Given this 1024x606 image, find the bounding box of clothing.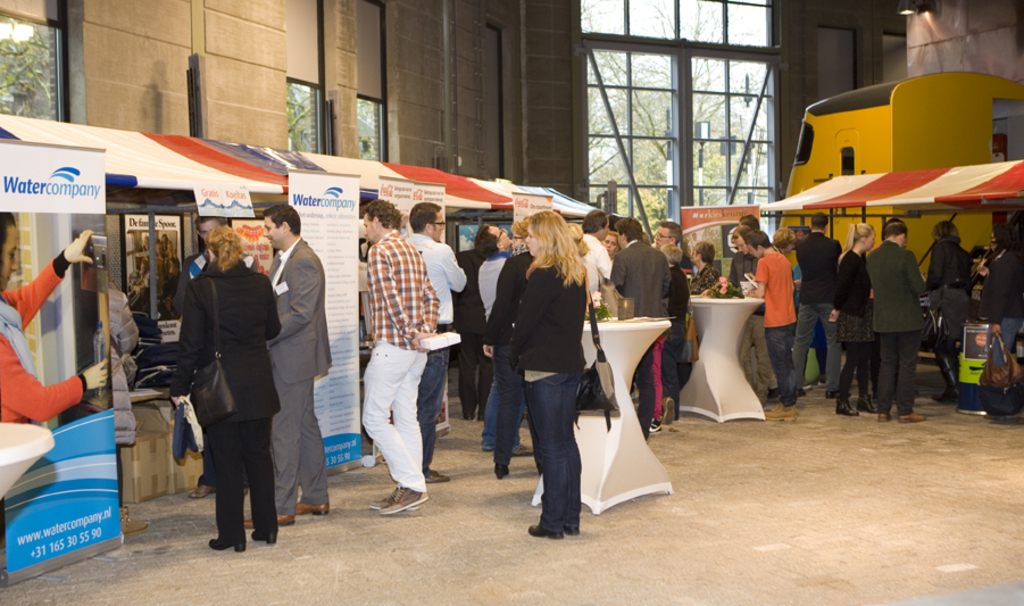
bbox=[689, 264, 715, 294].
